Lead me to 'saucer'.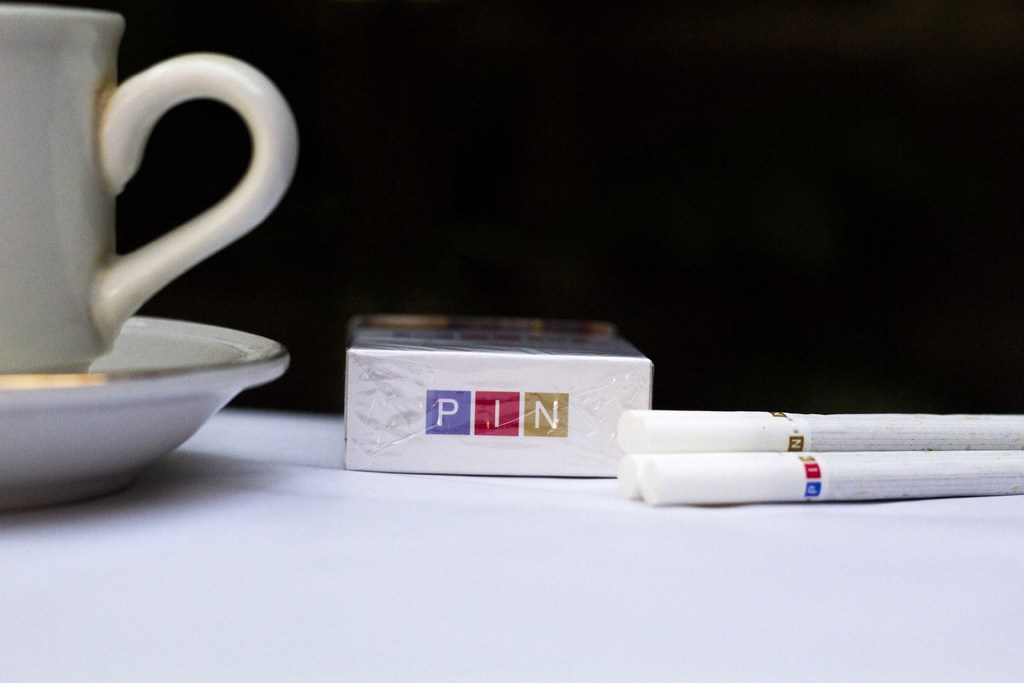
Lead to 0 315 290 508.
